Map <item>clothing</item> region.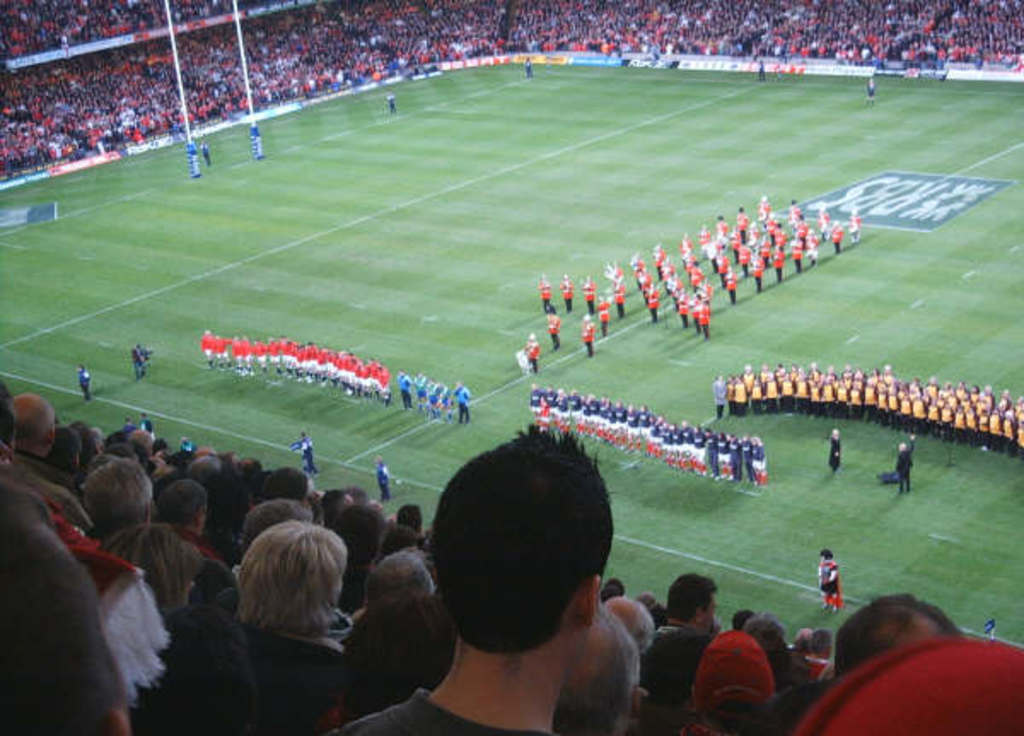
Mapped to [x1=0, y1=478, x2=125, y2=731].
